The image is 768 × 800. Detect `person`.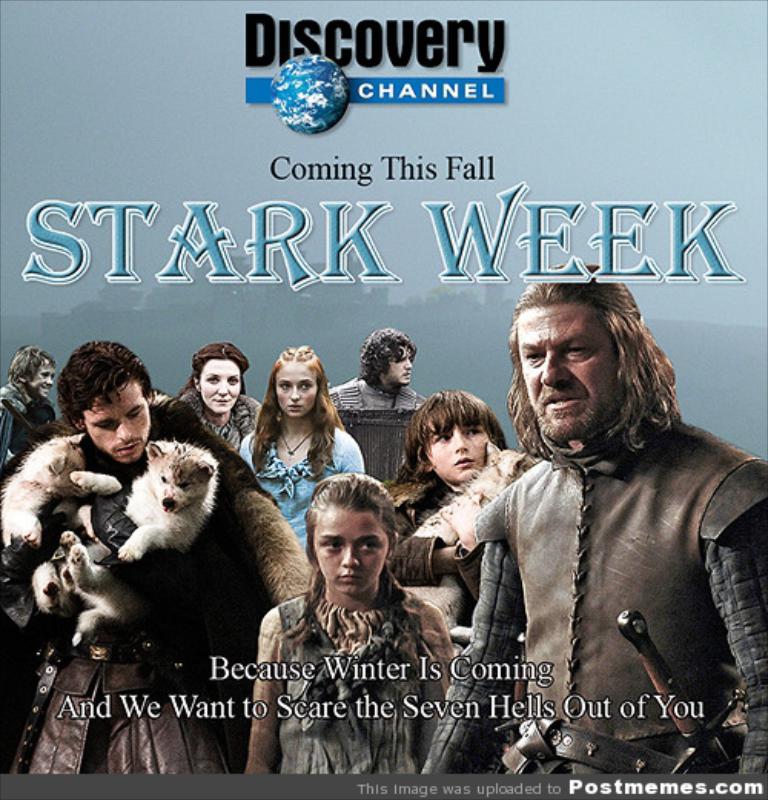
Detection: 0:335:316:775.
